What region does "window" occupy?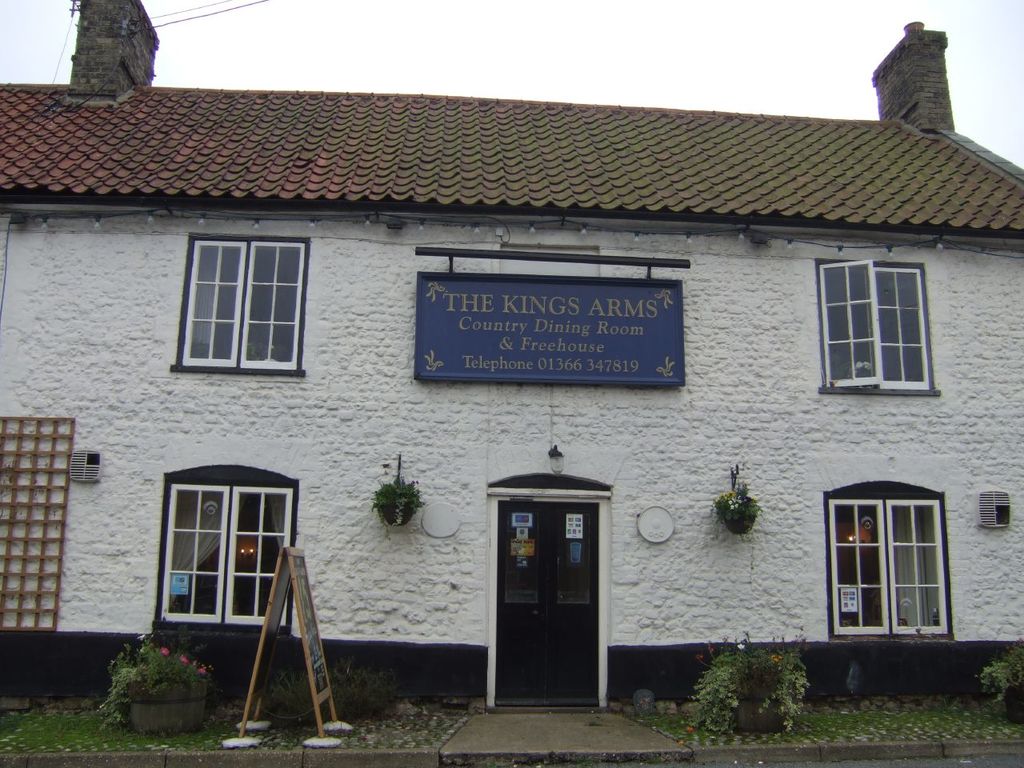
bbox=[825, 496, 951, 638].
